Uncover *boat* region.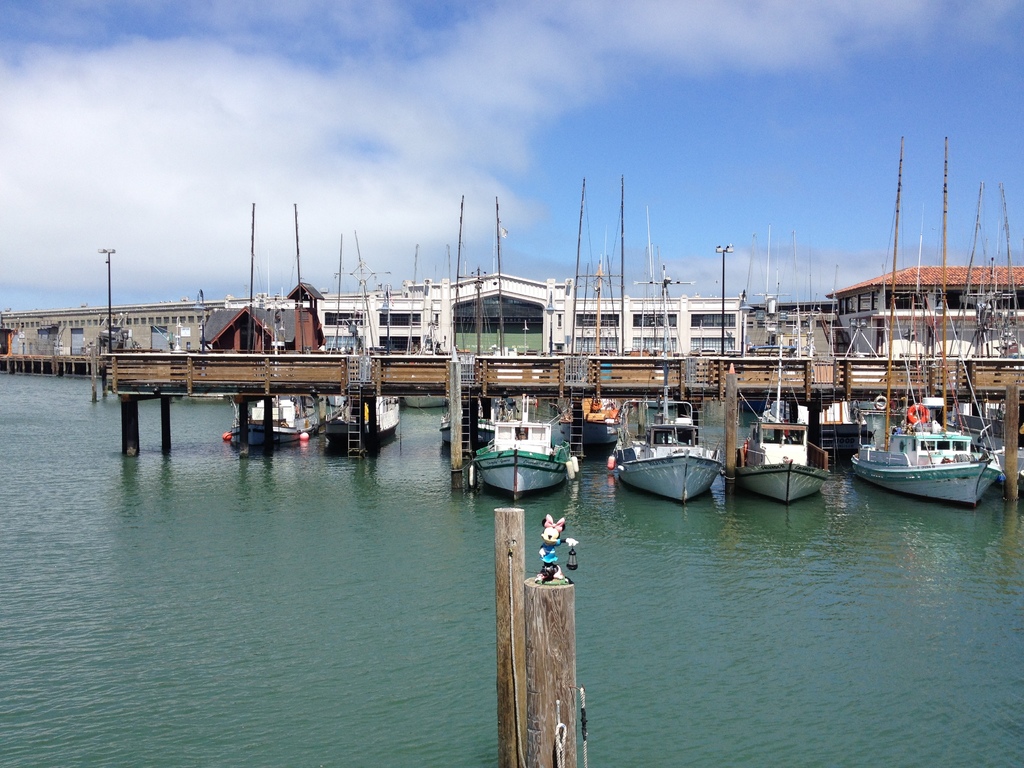
Uncovered: <bbox>460, 173, 589, 498</bbox>.
